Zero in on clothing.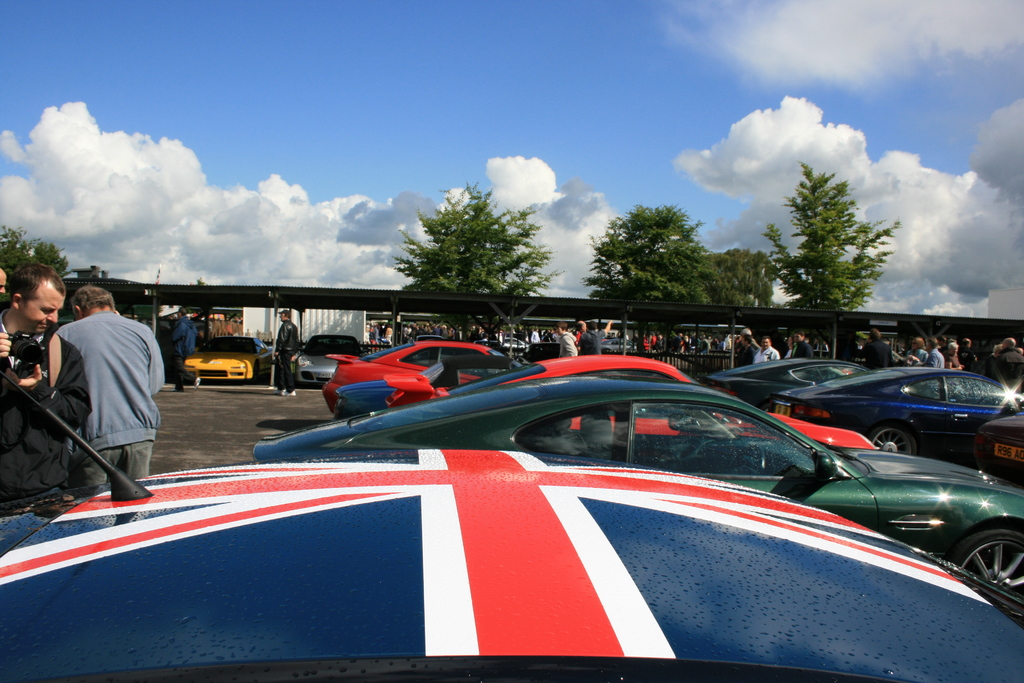
Zeroed in: Rect(576, 327, 604, 356).
